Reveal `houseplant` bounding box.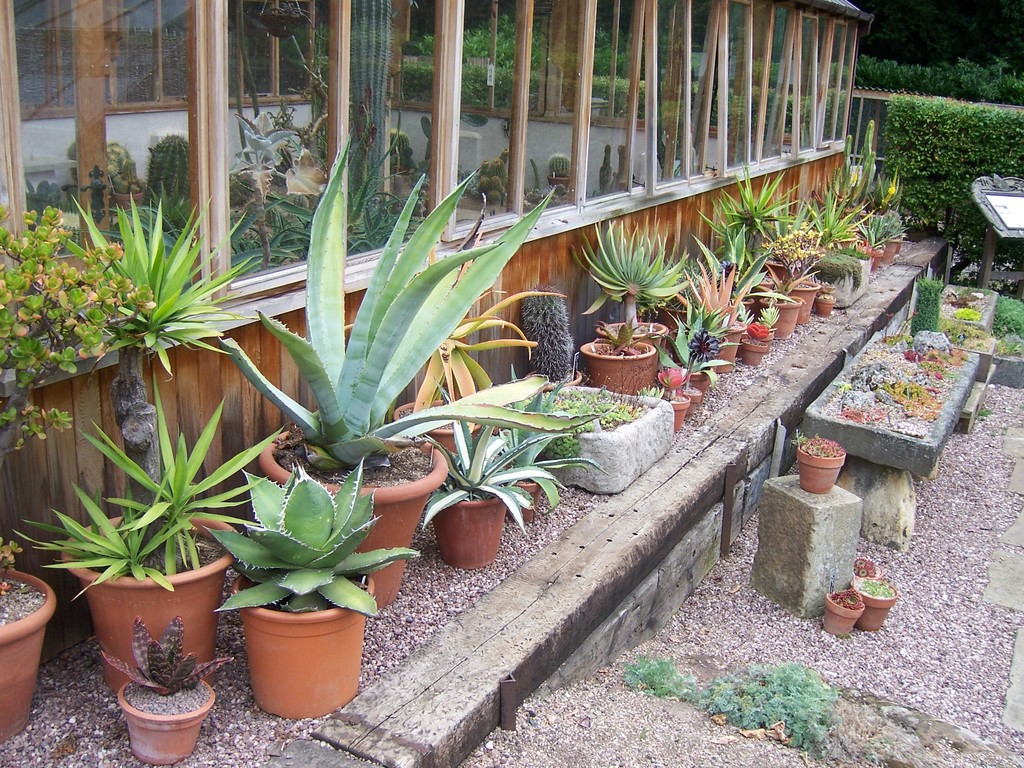
Revealed: detection(543, 149, 579, 193).
